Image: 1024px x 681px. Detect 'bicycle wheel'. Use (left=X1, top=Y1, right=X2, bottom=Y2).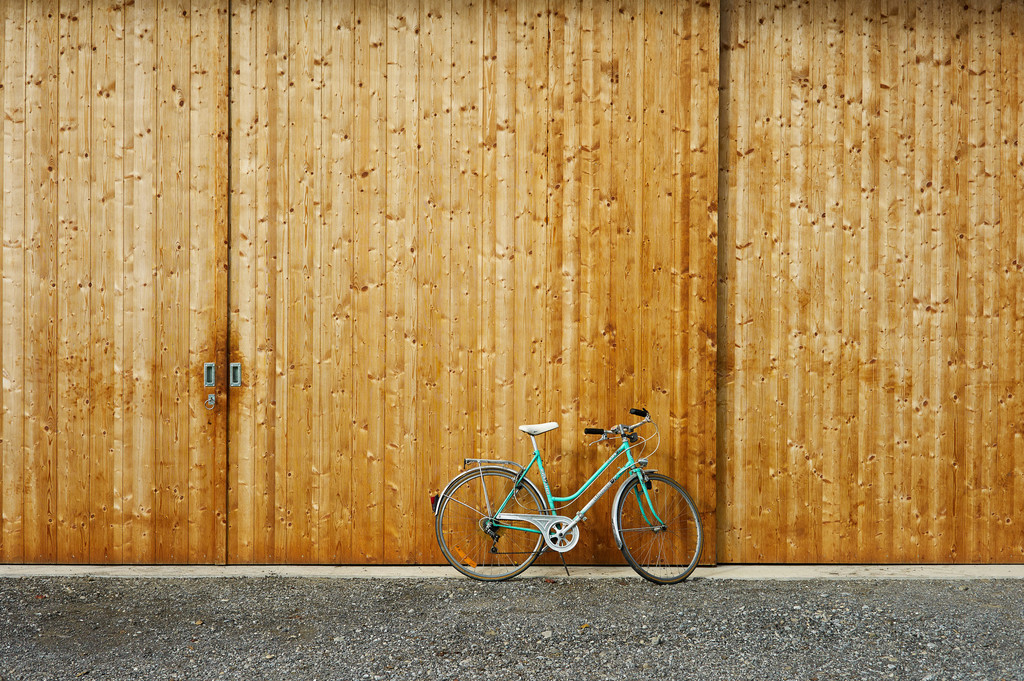
(left=618, top=484, right=694, bottom=584).
